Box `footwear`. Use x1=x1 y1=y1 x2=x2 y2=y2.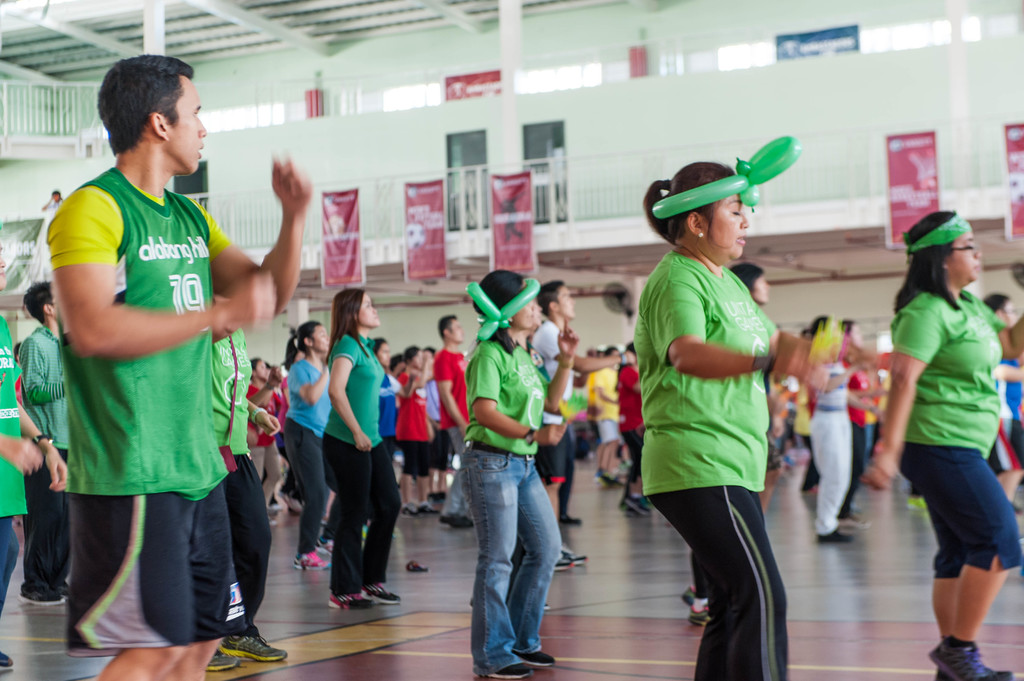
x1=362 y1=583 x2=402 y2=605.
